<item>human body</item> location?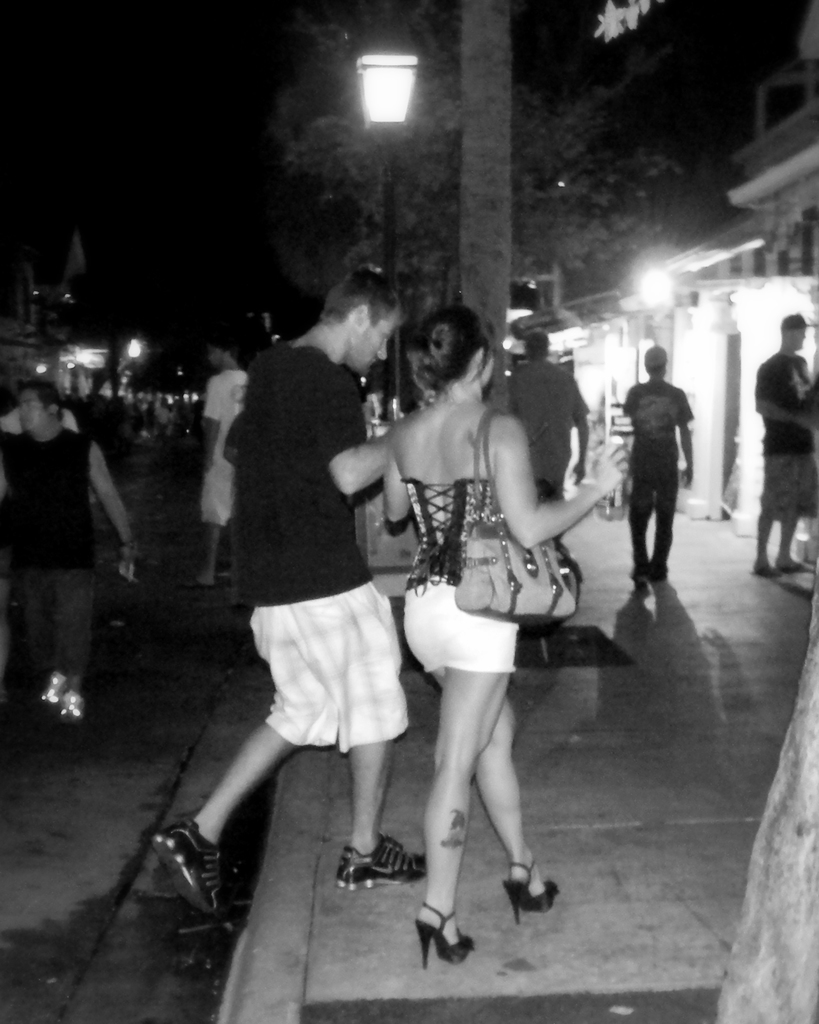
[x1=200, y1=316, x2=245, y2=591]
